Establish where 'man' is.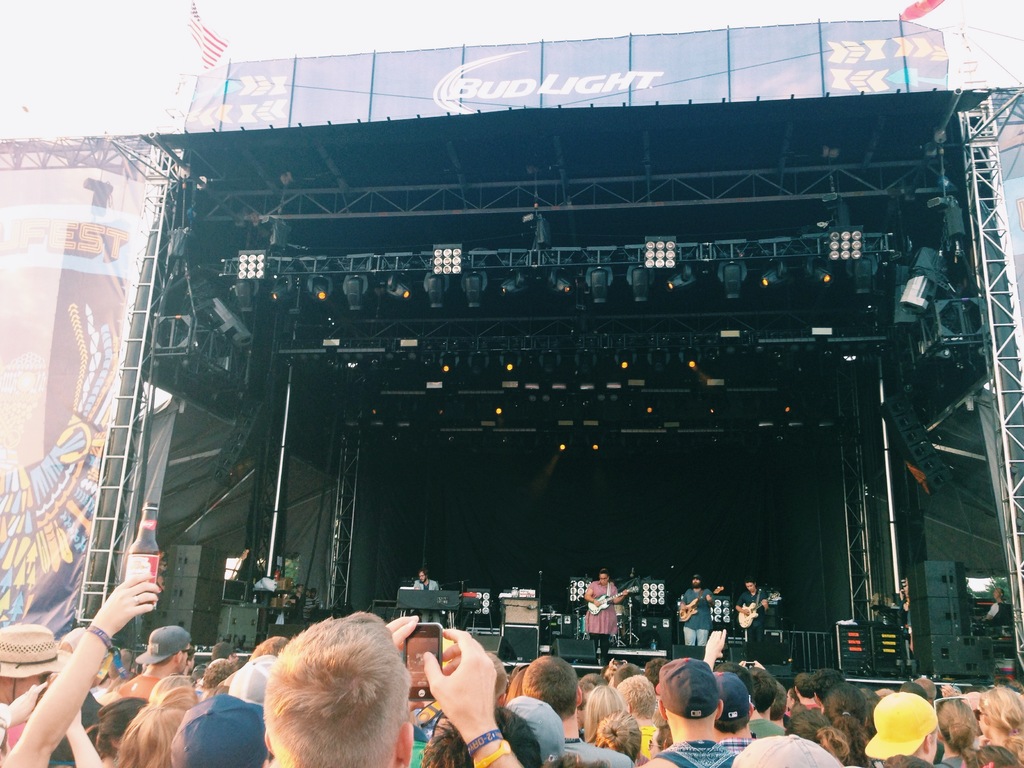
Established at box(637, 653, 737, 767).
